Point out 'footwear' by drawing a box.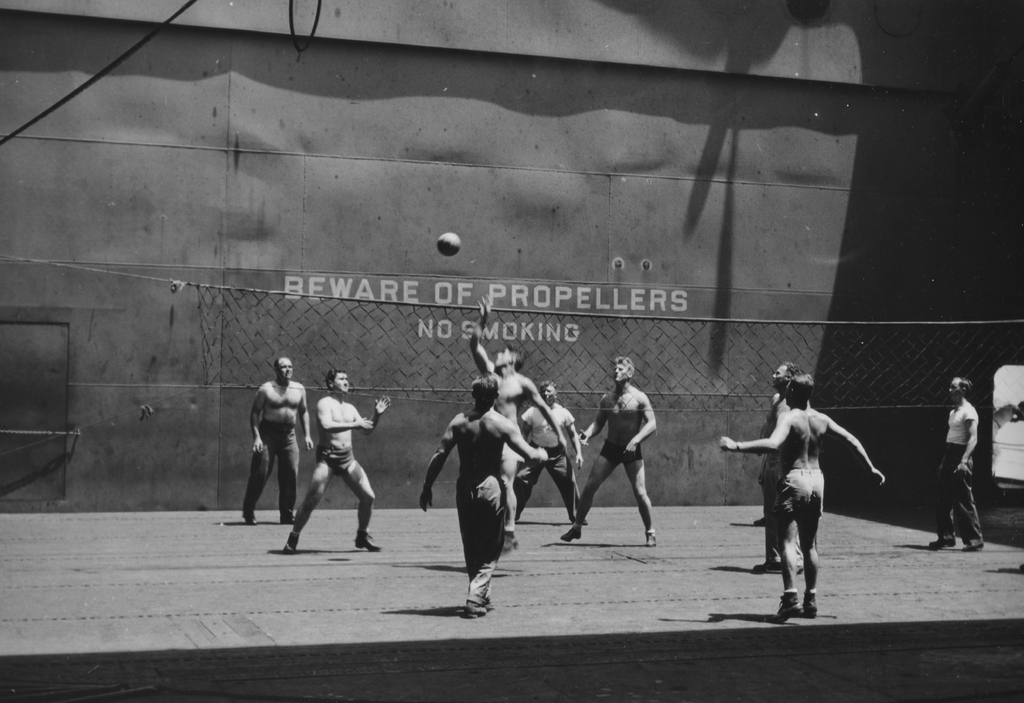
detection(926, 538, 956, 553).
